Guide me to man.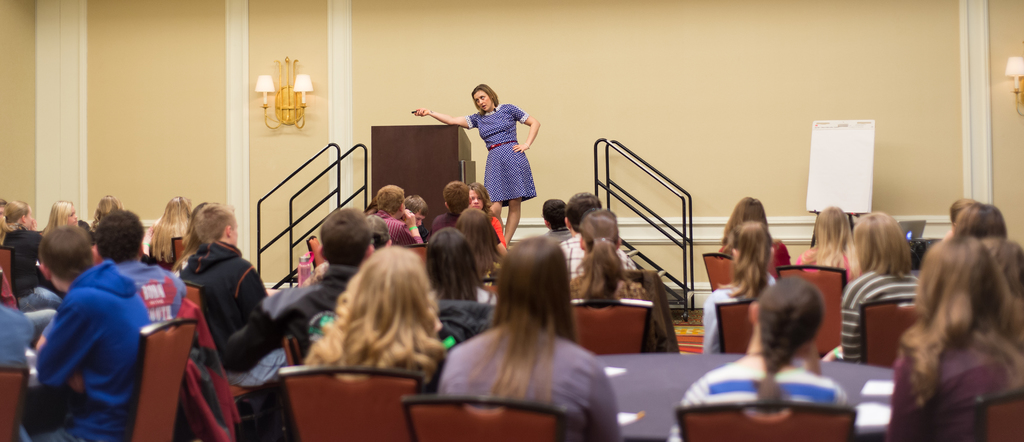
Guidance: 182:203:315:378.
